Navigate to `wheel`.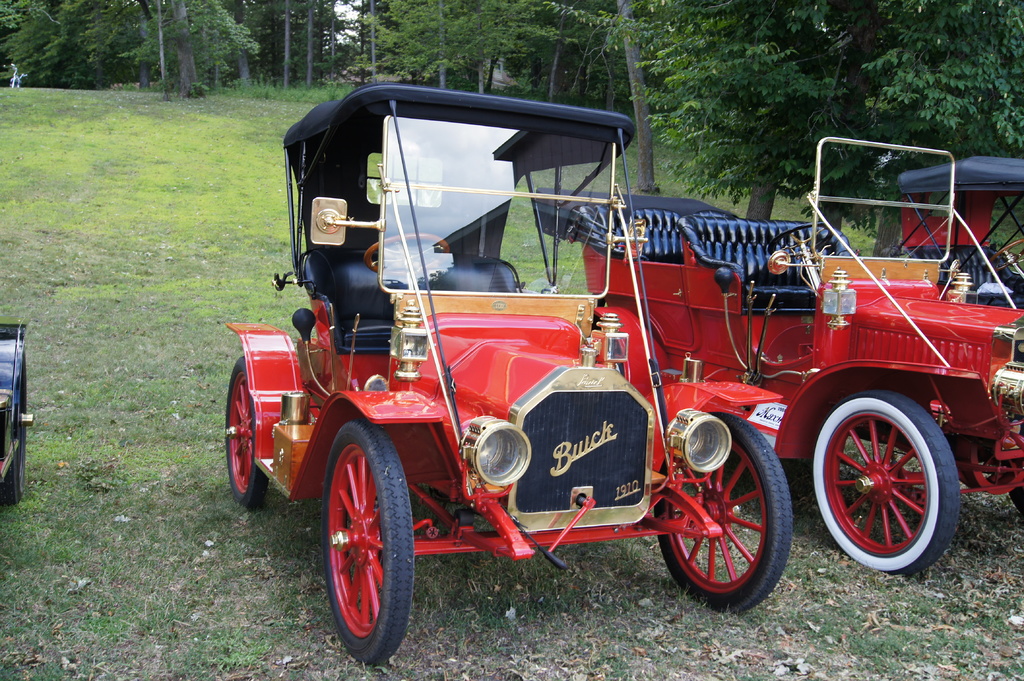
Navigation target: Rect(766, 225, 831, 256).
